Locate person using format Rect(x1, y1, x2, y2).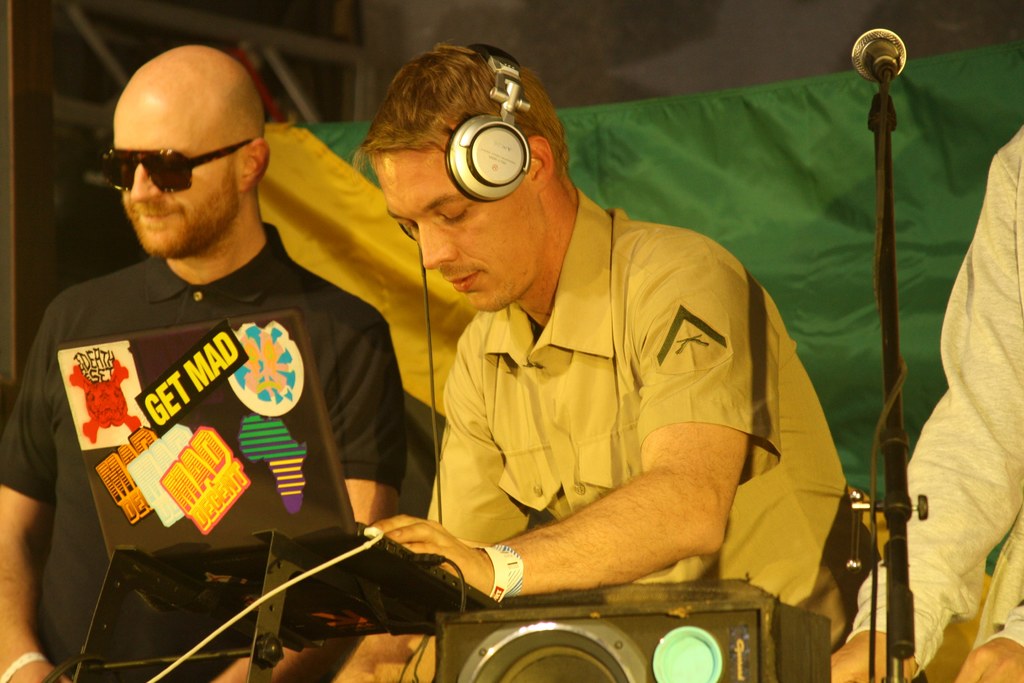
Rect(340, 56, 852, 652).
